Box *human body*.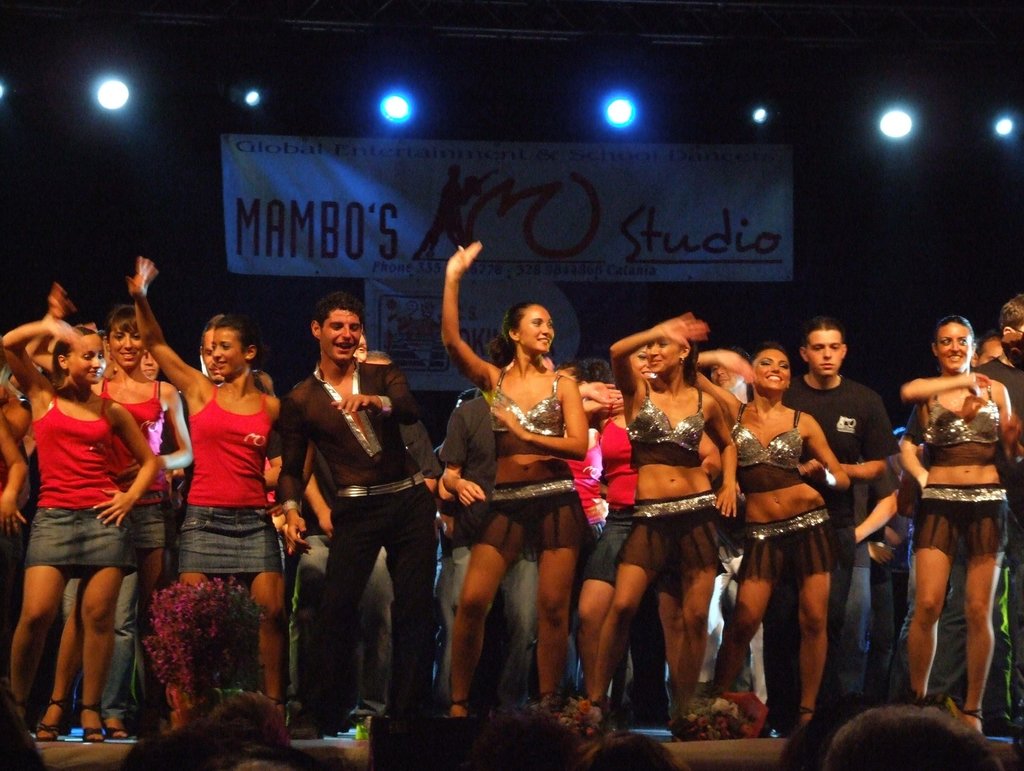
bbox(0, 313, 155, 745).
